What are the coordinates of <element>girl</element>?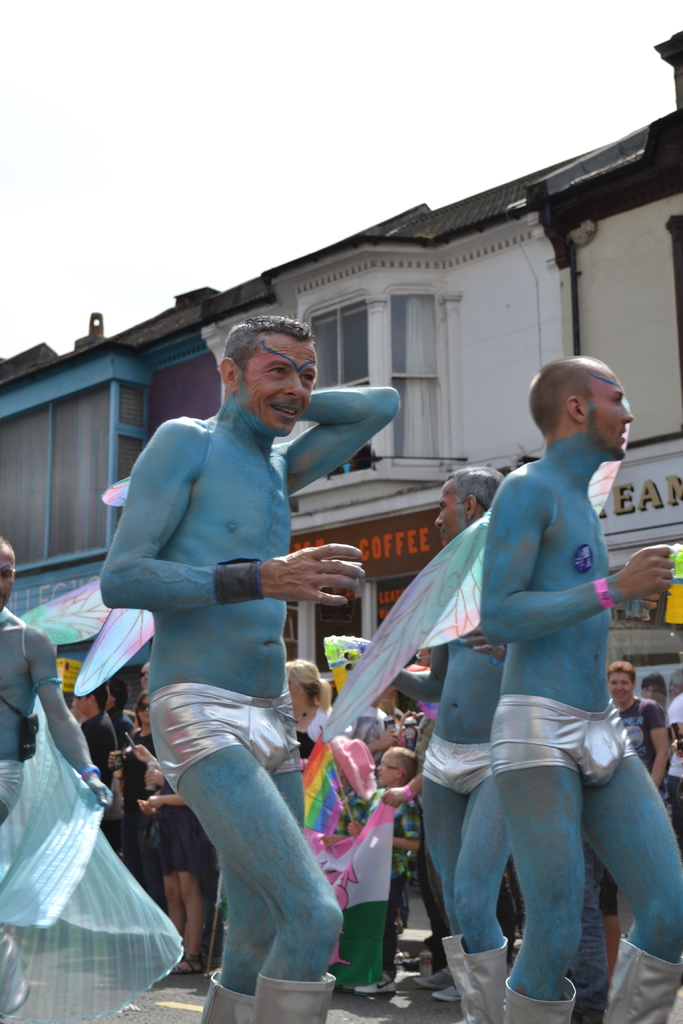
[x1=288, y1=661, x2=332, y2=763].
